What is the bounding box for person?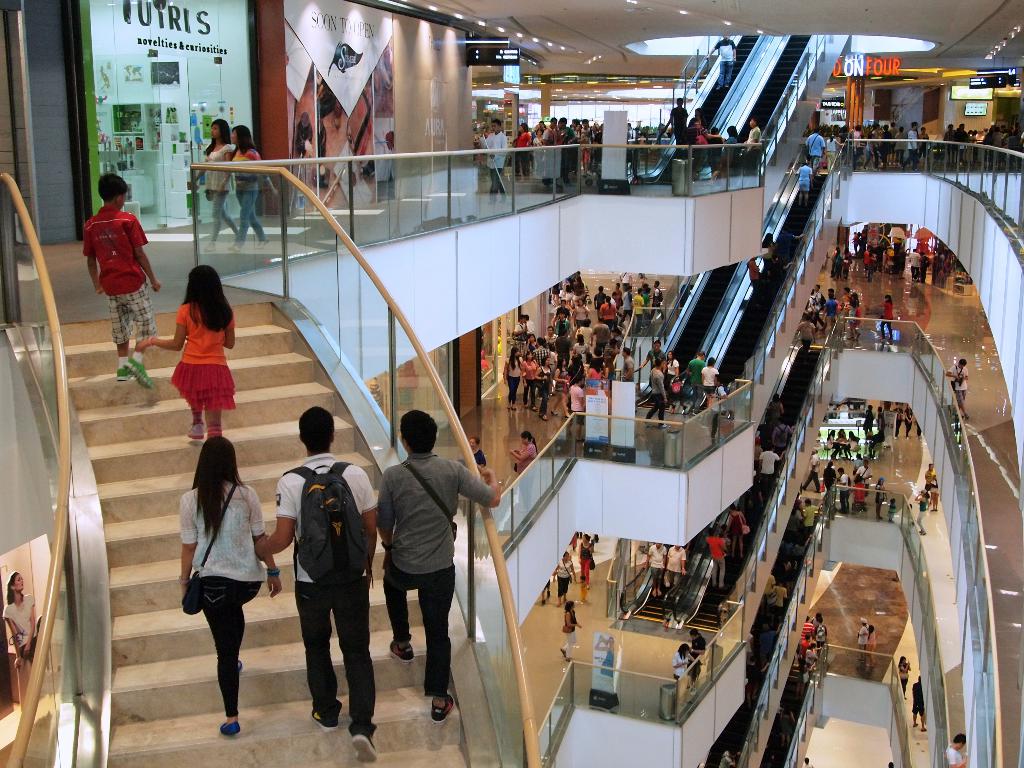
555 601 584 666.
